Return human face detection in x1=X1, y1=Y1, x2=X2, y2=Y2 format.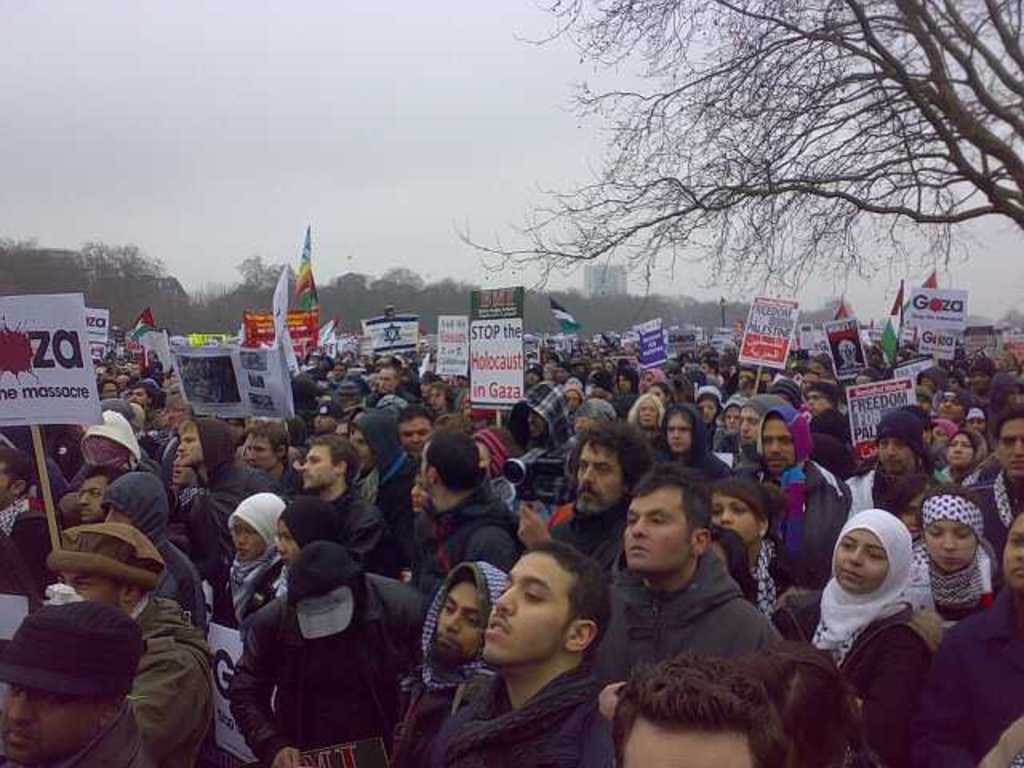
x1=739, y1=410, x2=763, y2=443.
